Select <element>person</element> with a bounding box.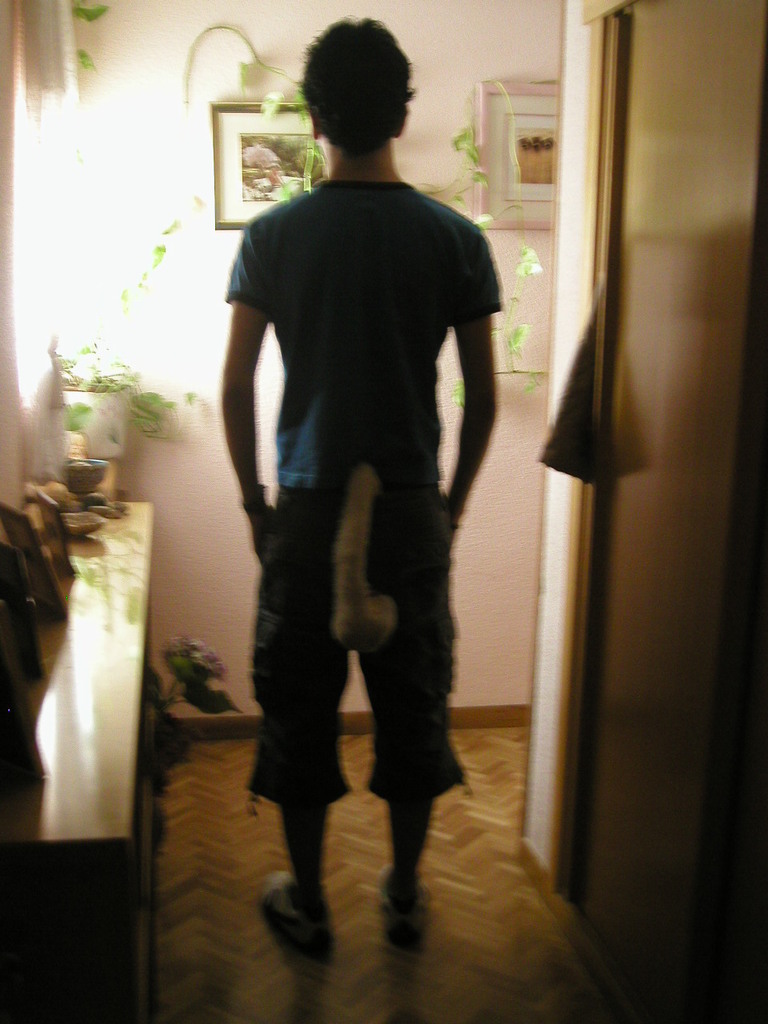
[222, 16, 503, 950].
